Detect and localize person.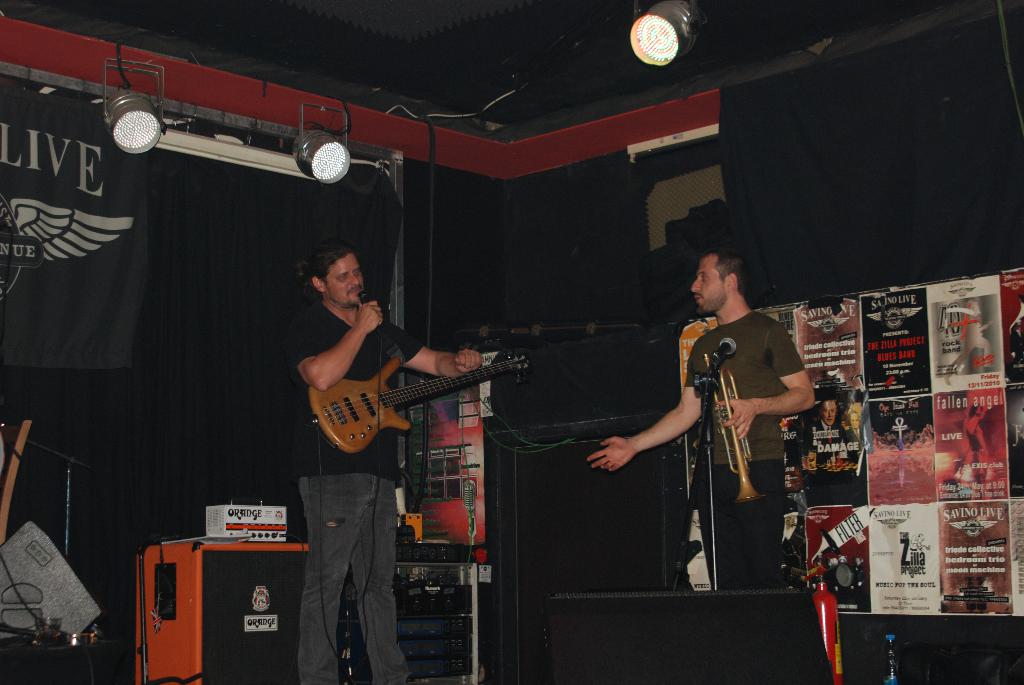
Localized at x1=940 y1=295 x2=997 y2=386.
